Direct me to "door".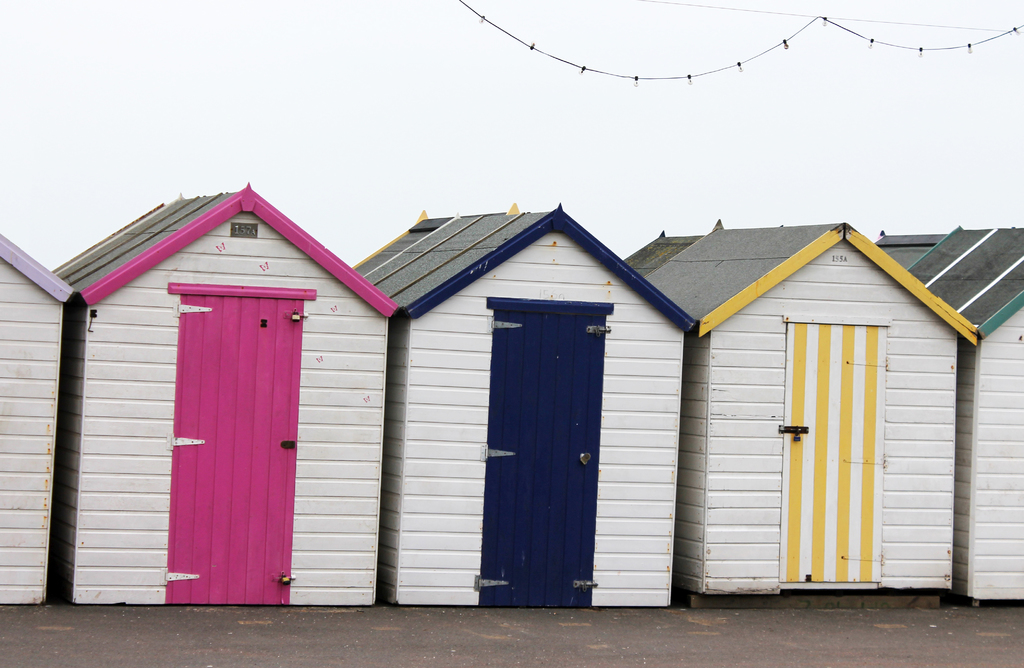
Direction: <bbox>153, 264, 287, 587</bbox>.
